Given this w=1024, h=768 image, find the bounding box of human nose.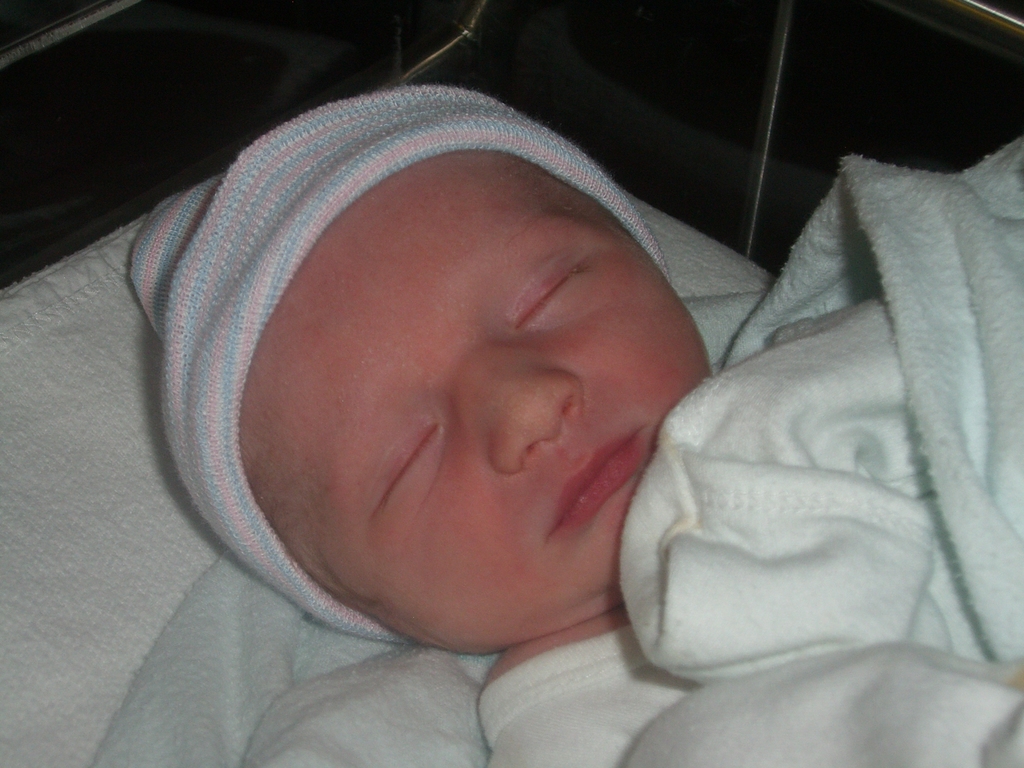
<box>469,367,580,468</box>.
